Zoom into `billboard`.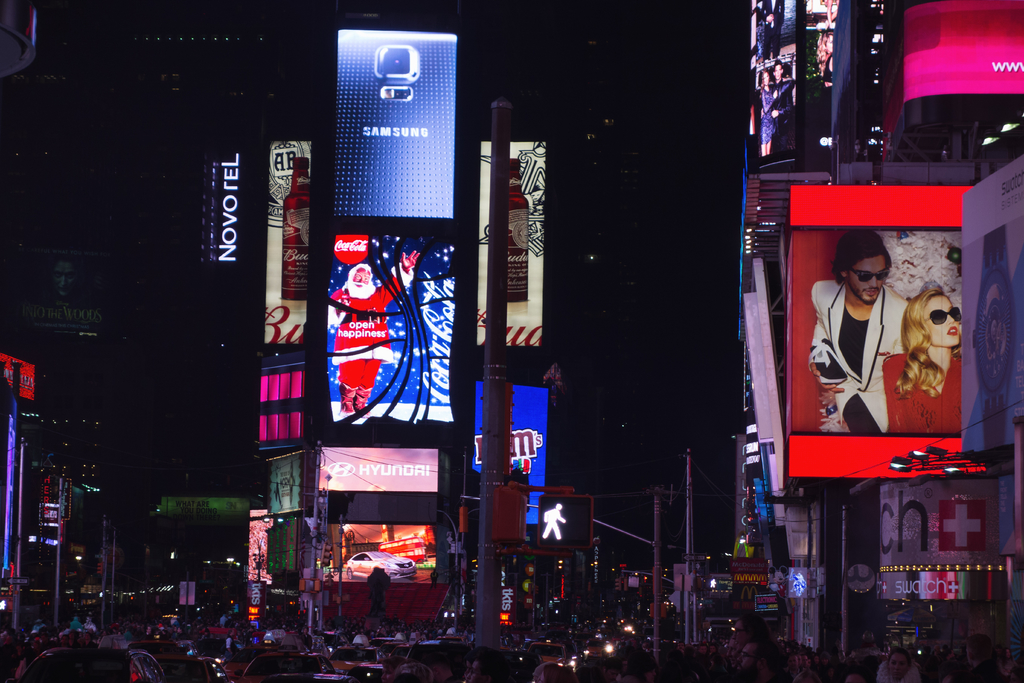
Zoom target: 332, 22, 463, 218.
